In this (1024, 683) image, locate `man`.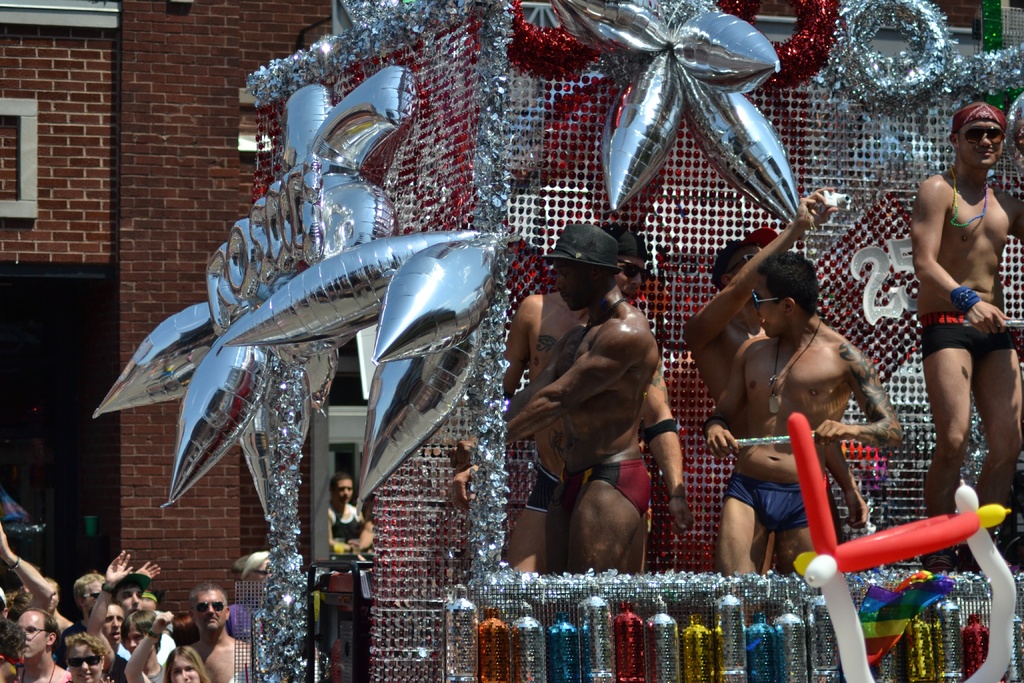
Bounding box: locate(698, 249, 904, 577).
